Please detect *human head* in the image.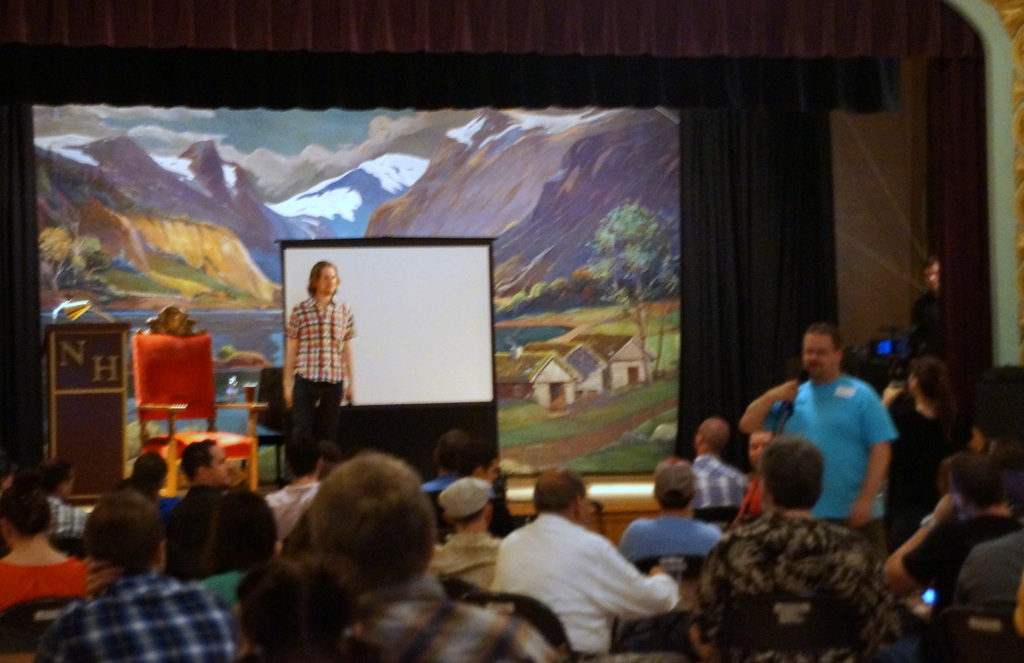
<bbox>28, 459, 75, 502</bbox>.
